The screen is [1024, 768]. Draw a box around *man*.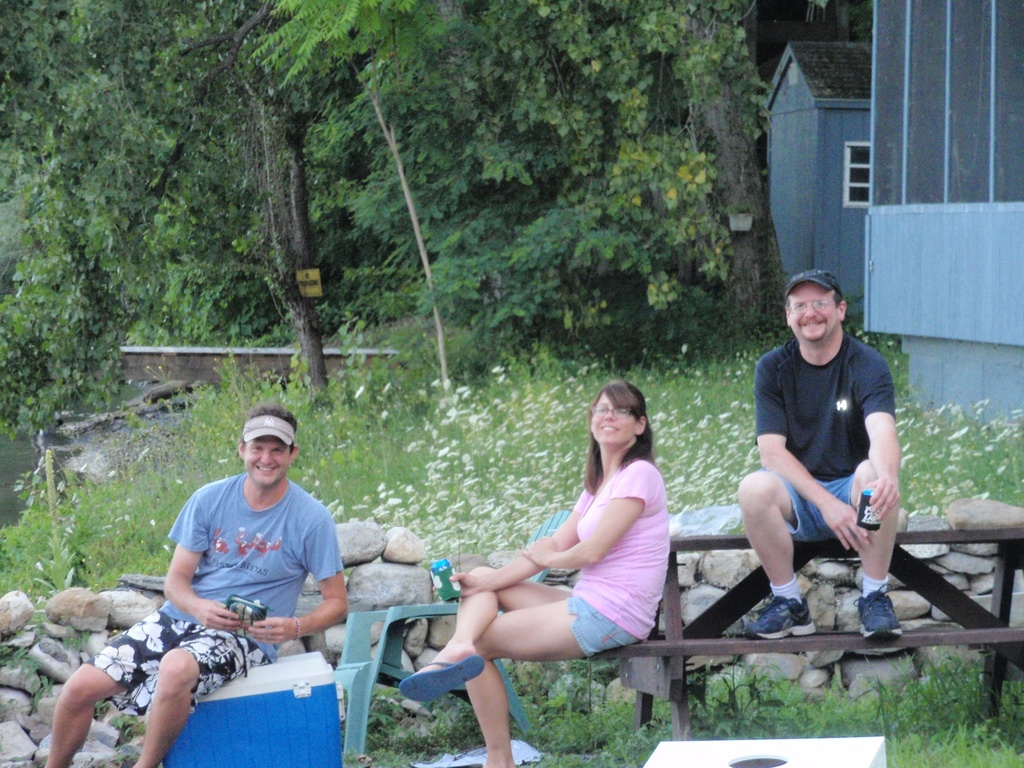
(46, 397, 346, 767).
